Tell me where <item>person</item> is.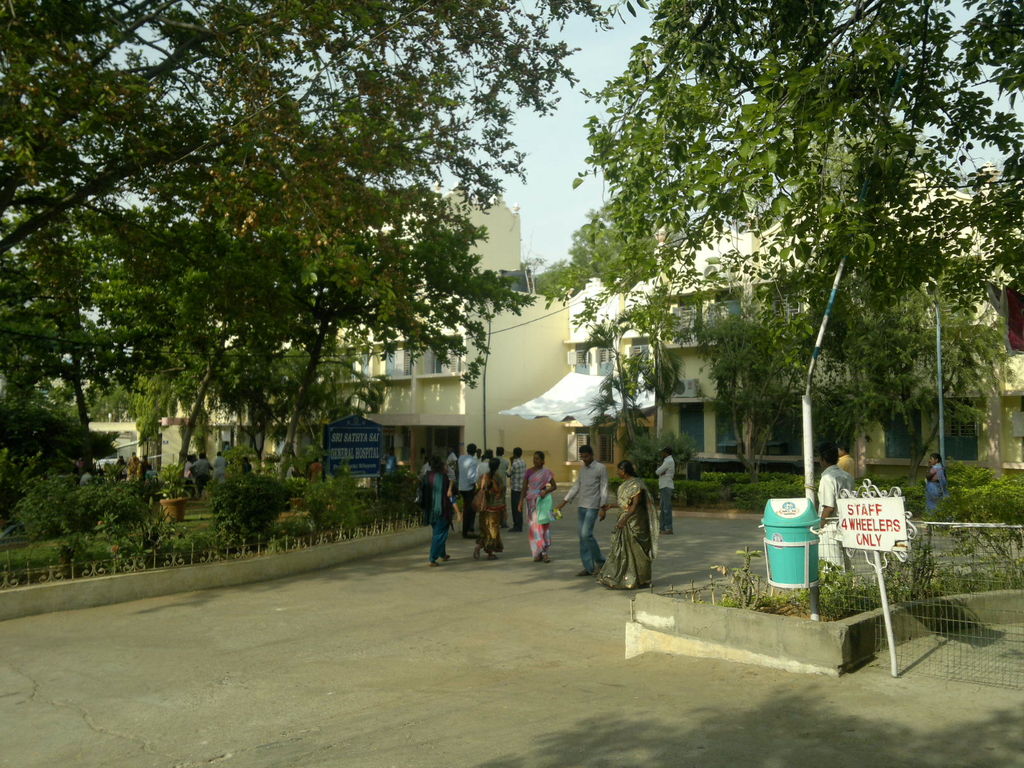
<item>person</item> is at crop(422, 460, 463, 566).
